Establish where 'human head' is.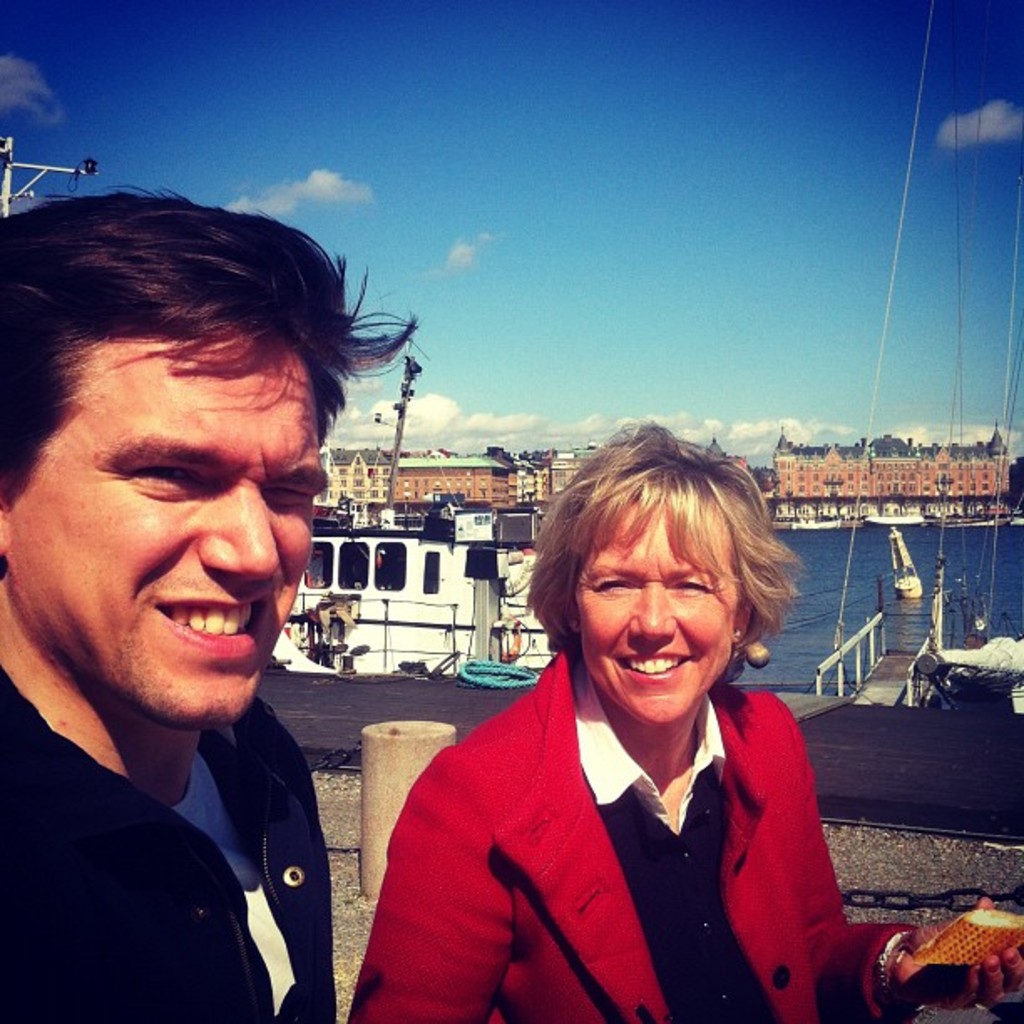
Established at l=519, t=415, r=798, b=723.
